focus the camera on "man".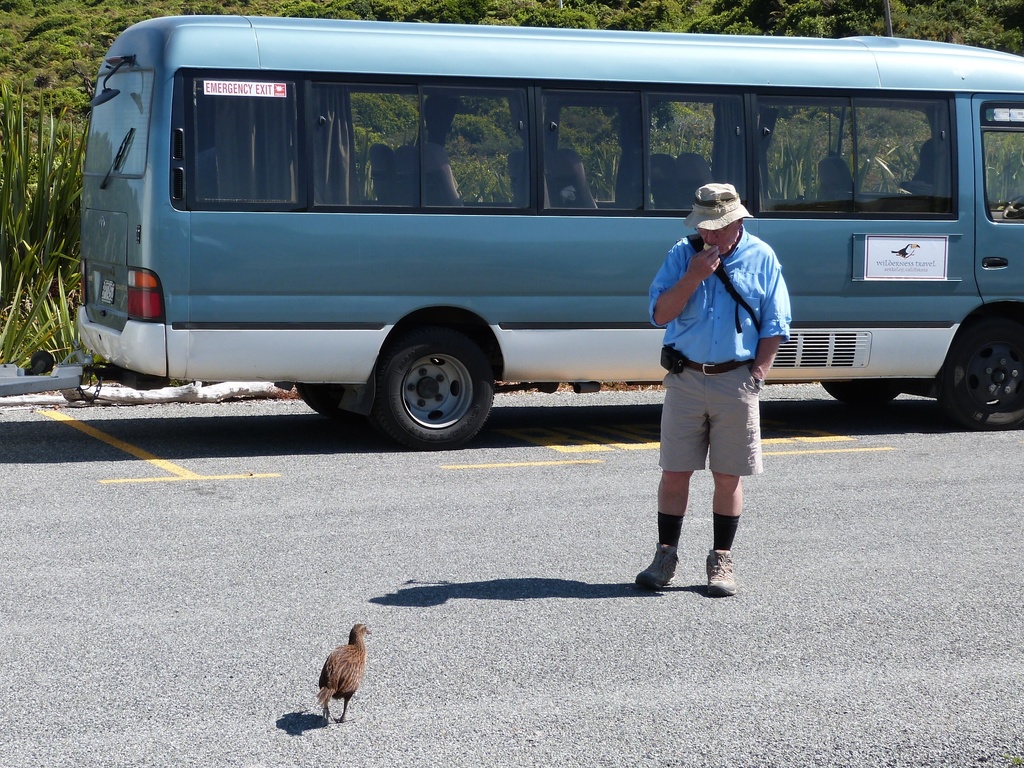
Focus region: l=641, t=166, r=791, b=600.
